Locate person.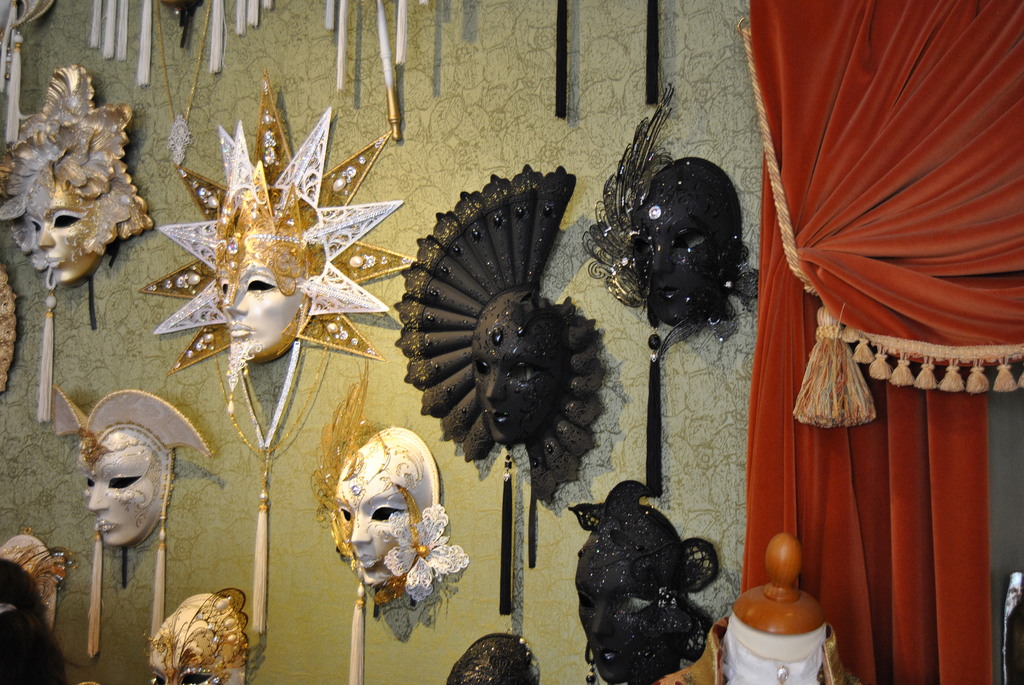
Bounding box: {"left": 0, "top": 64, "right": 152, "bottom": 287}.
